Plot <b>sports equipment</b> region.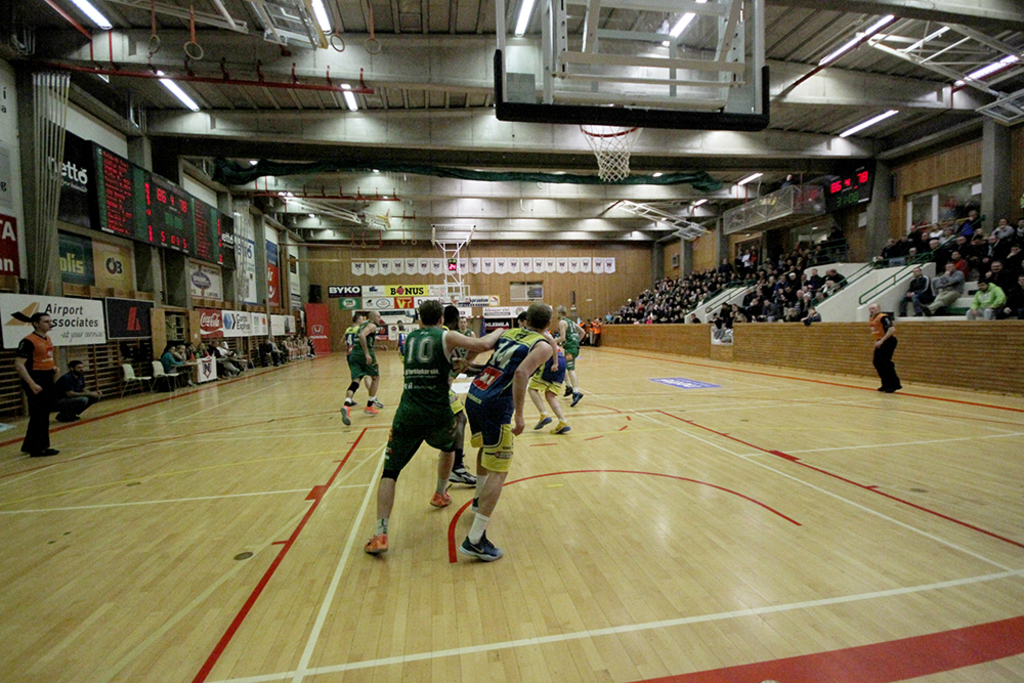
Plotted at Rect(460, 530, 504, 562).
